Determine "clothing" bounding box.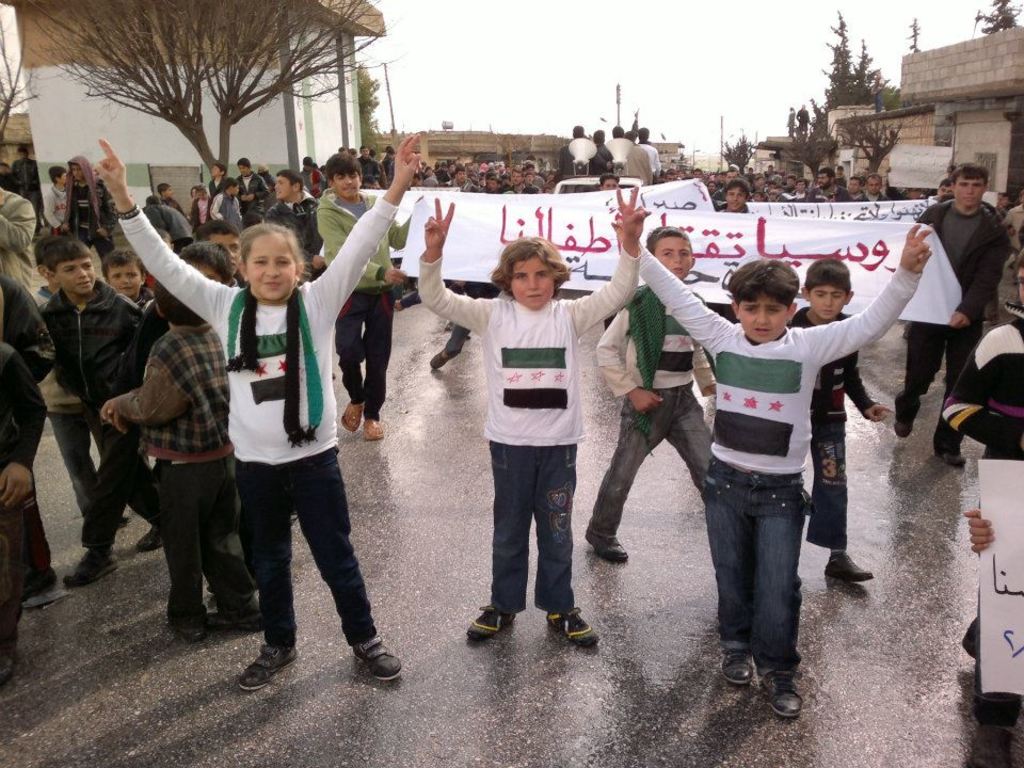
Determined: l=586, t=285, r=717, b=538.
